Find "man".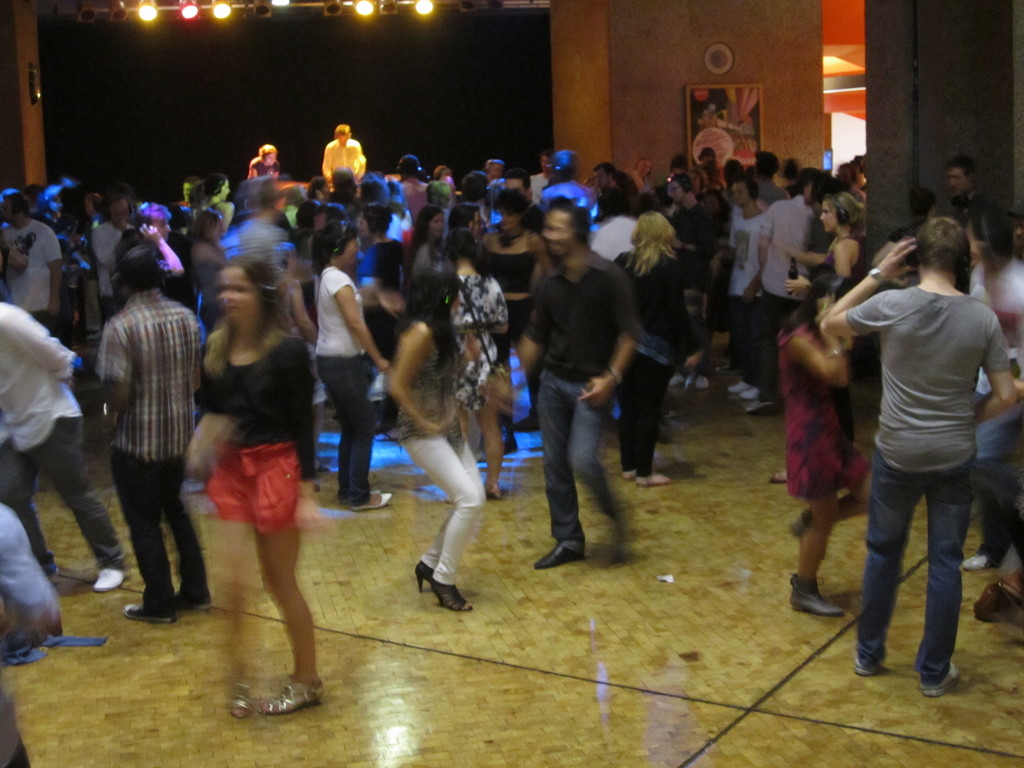
(587, 161, 617, 219).
